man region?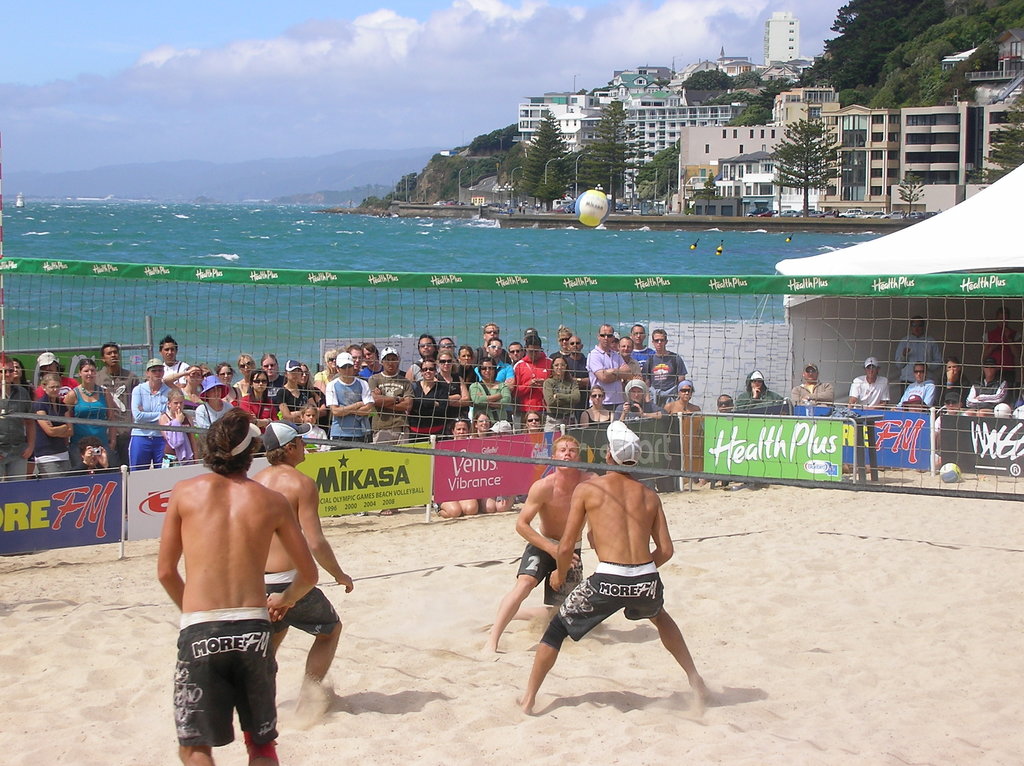
628 326 653 384
